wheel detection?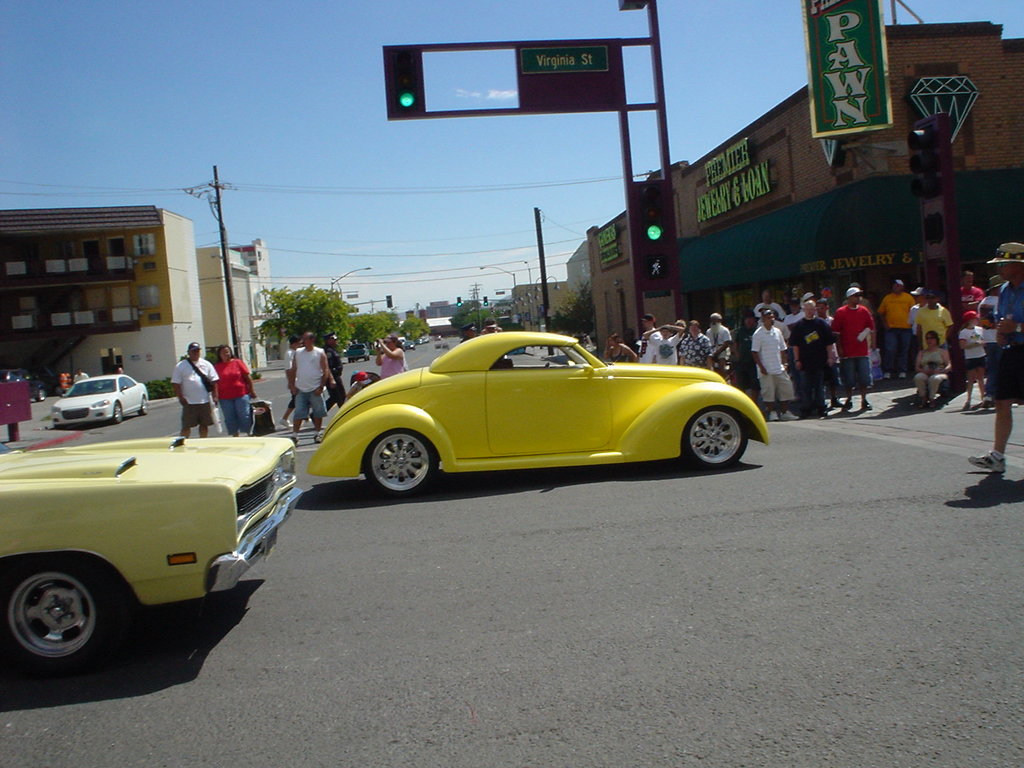
crop(138, 394, 147, 413)
